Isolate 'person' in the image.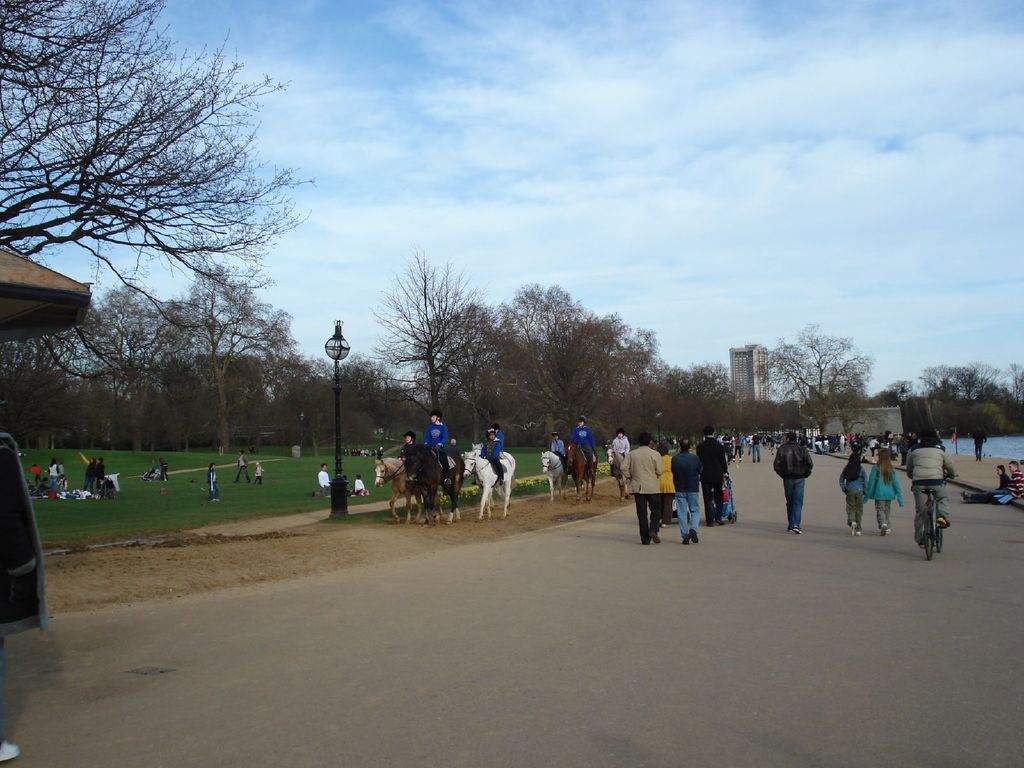
Isolated region: (left=312, top=463, right=330, bottom=496).
